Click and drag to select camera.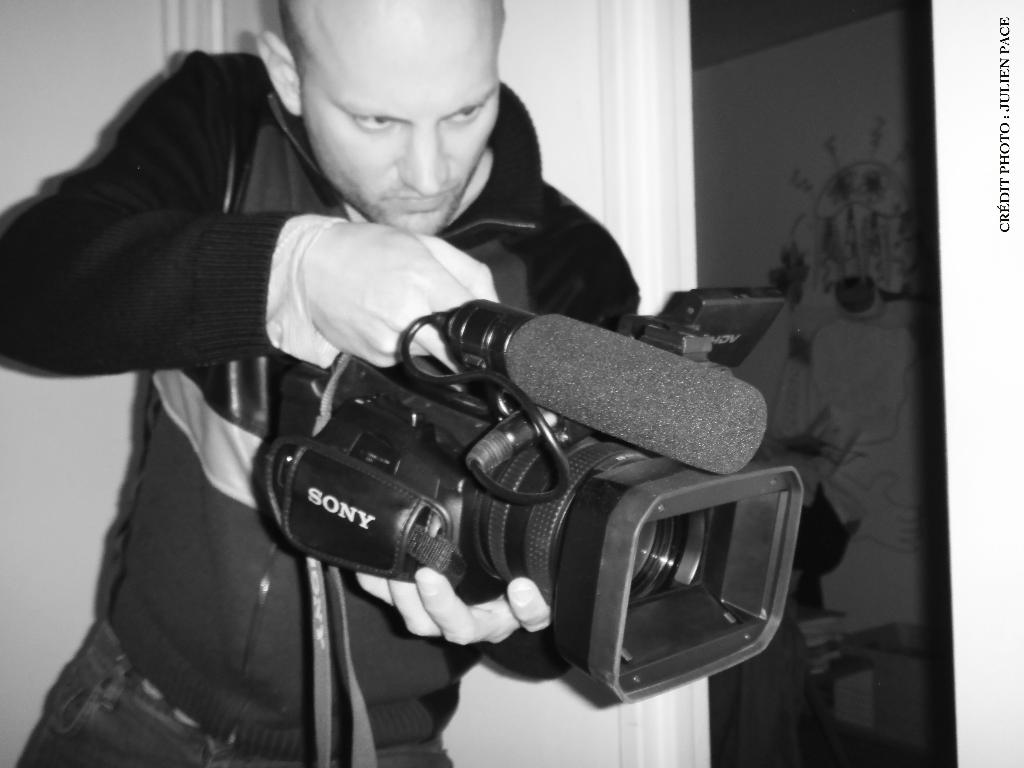
Selection: bbox=(264, 291, 792, 699).
